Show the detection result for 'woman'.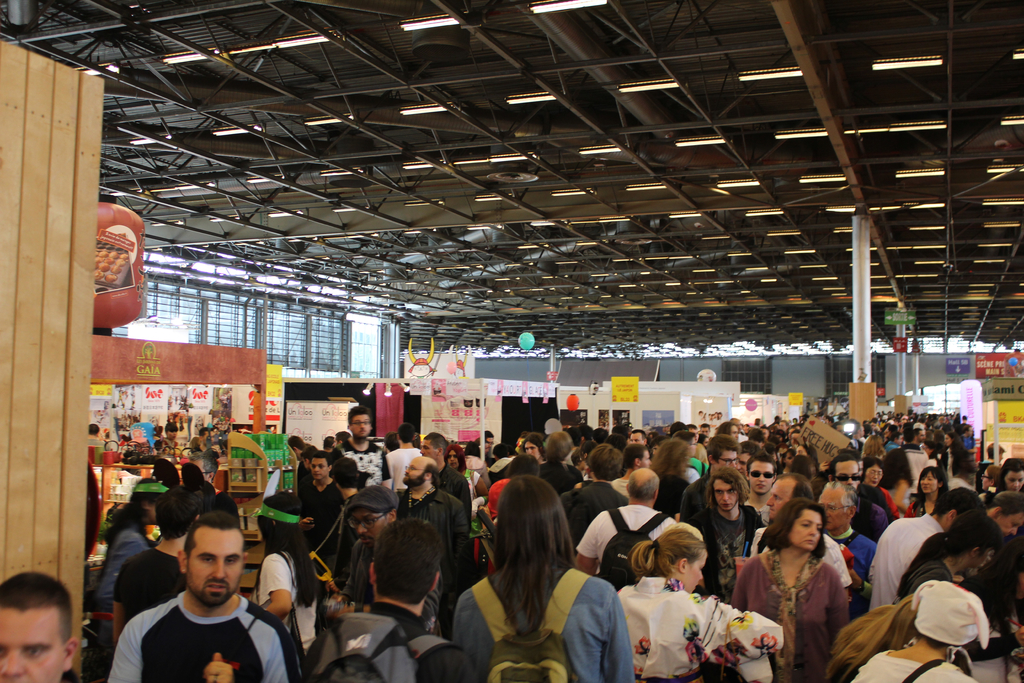
l=904, t=462, r=946, b=516.
